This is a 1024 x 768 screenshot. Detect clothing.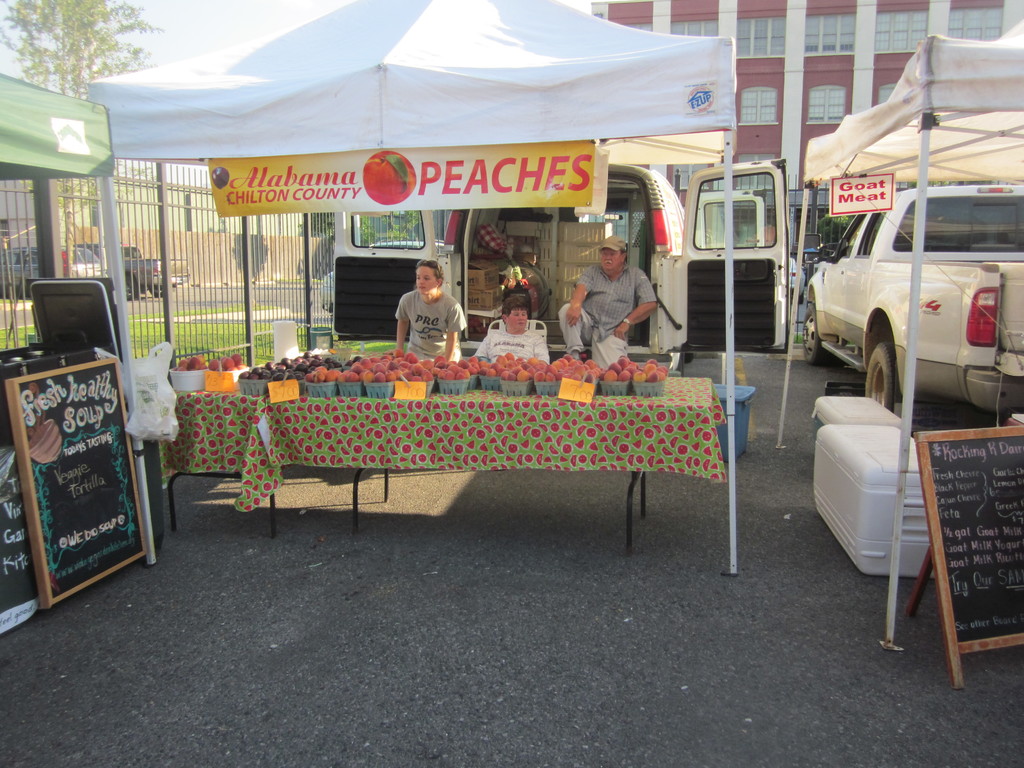
select_region(397, 291, 465, 357).
